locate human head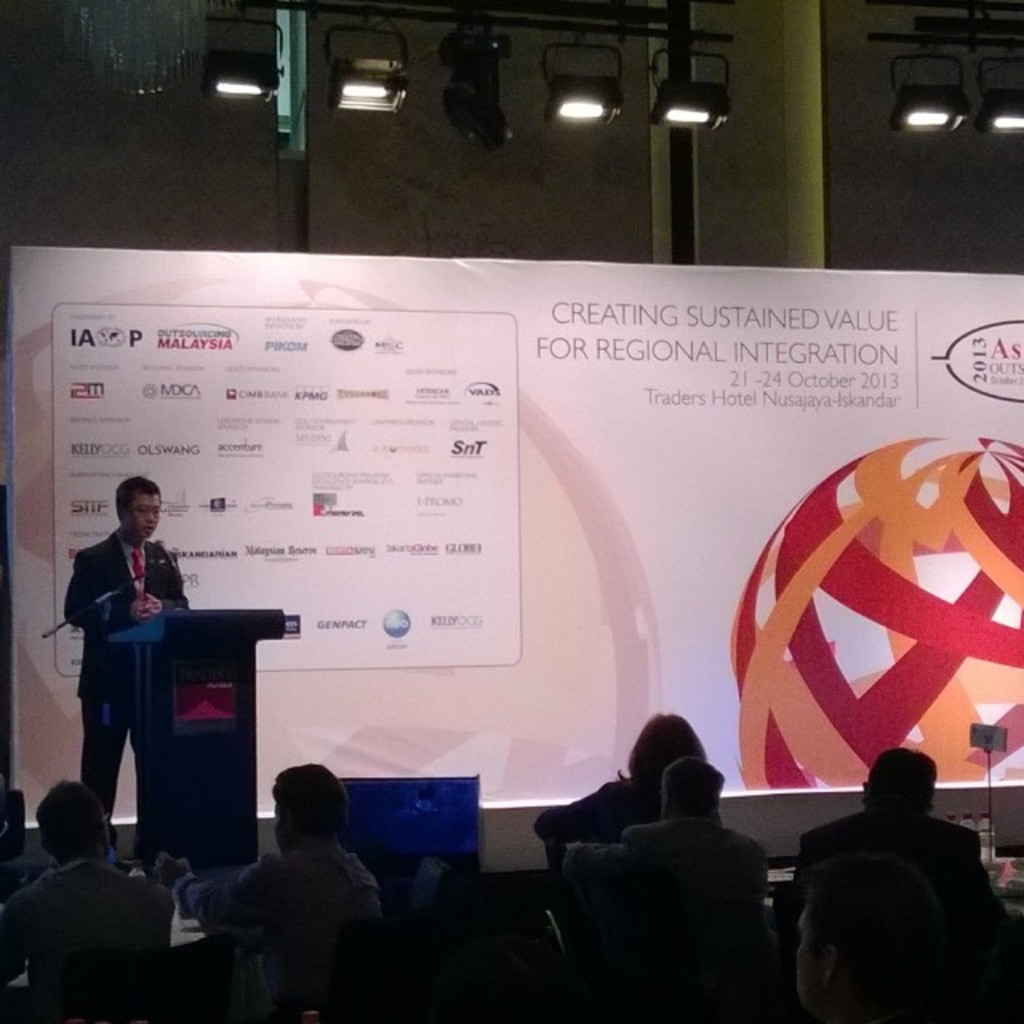
861 747 938 816
